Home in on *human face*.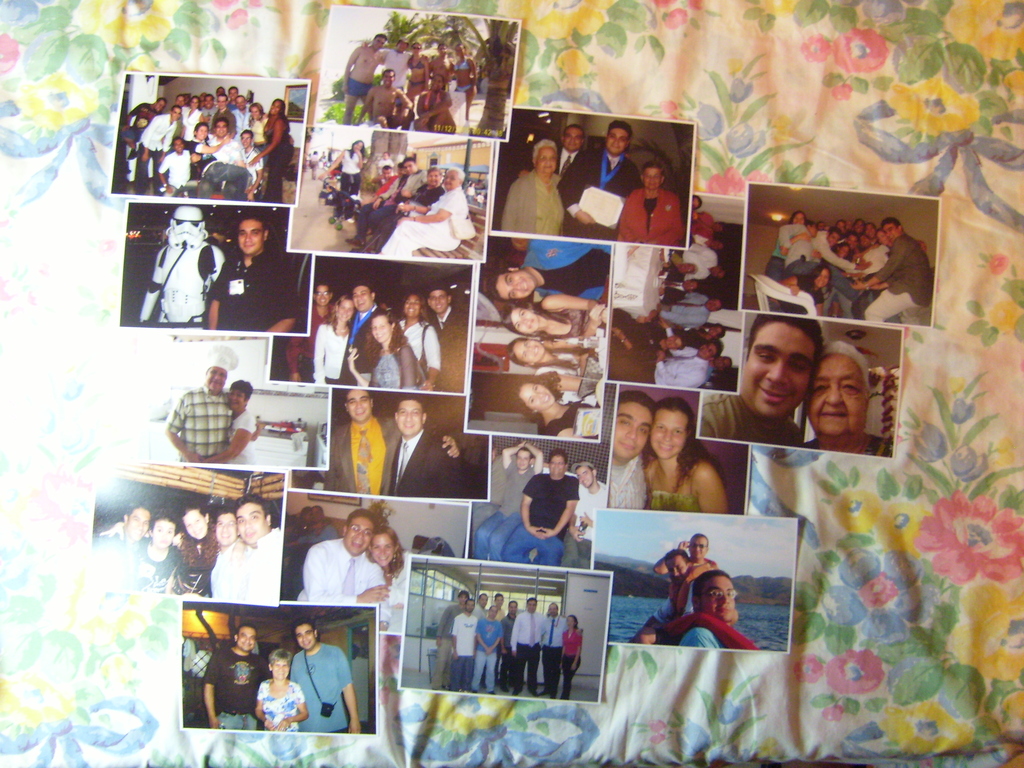
Homed in at pyautogui.locateOnScreen(152, 523, 177, 545).
